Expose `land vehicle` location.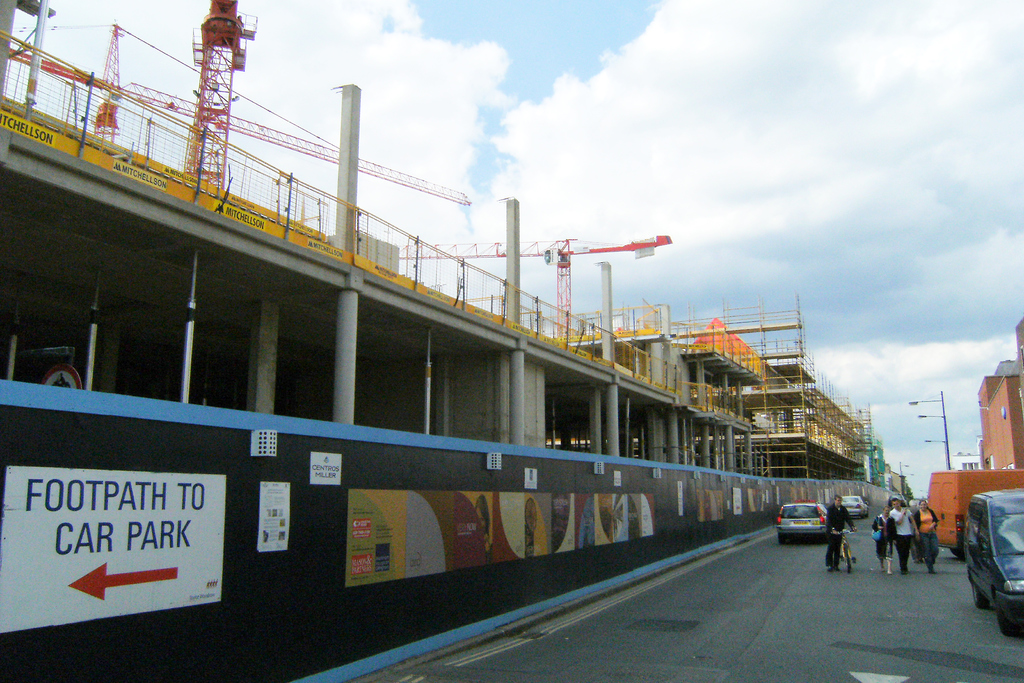
Exposed at bbox=(774, 498, 828, 542).
